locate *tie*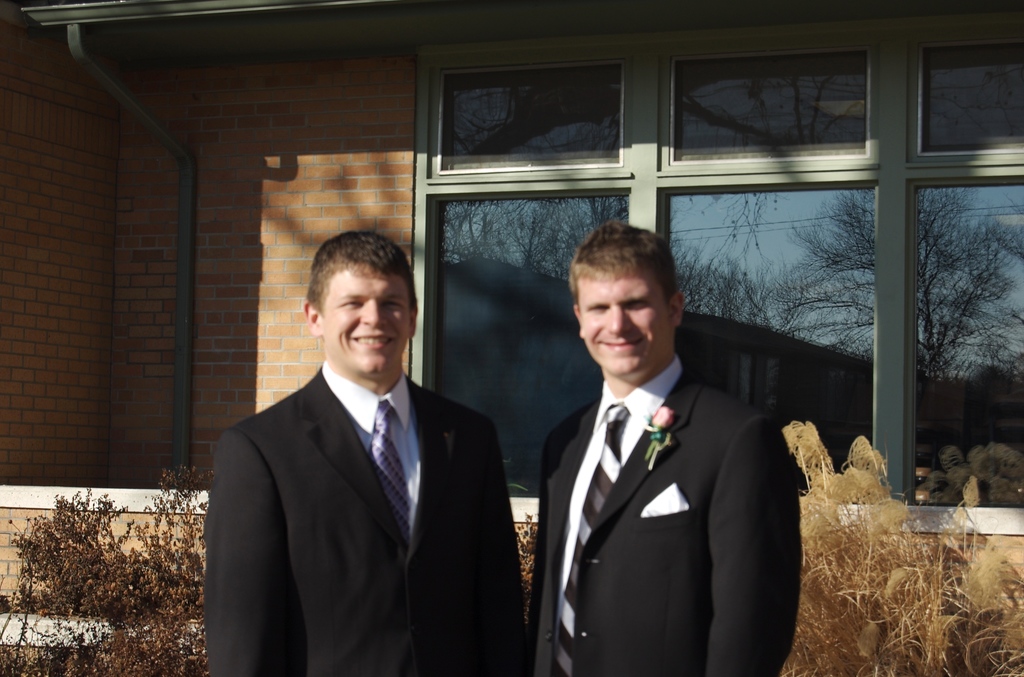
[552,402,627,676]
